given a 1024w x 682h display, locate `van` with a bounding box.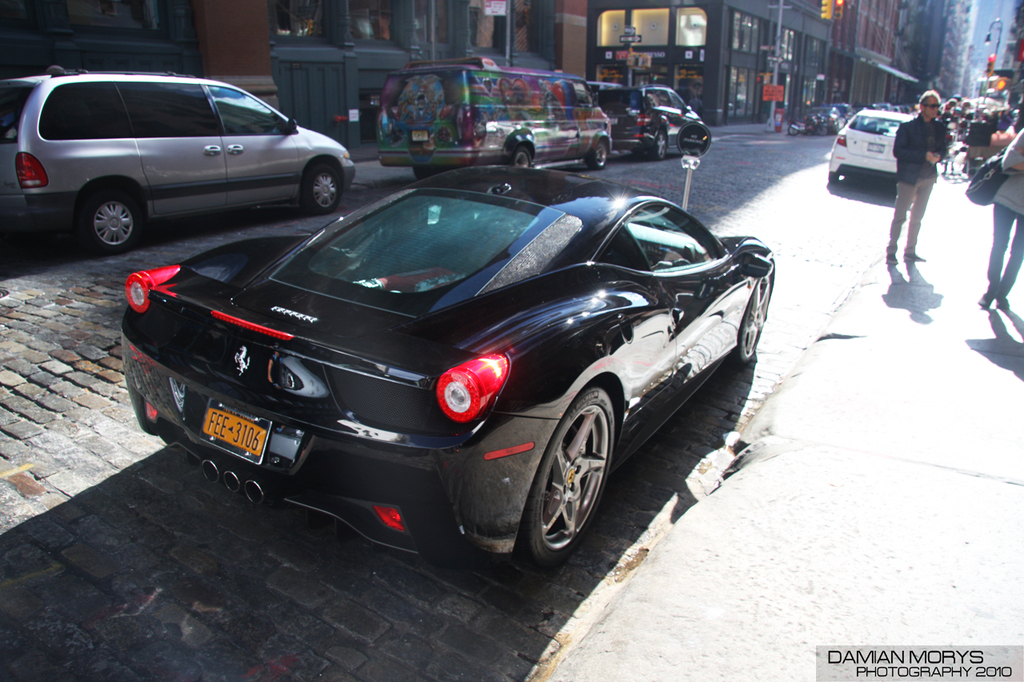
Located: <box>594,85,706,159</box>.
